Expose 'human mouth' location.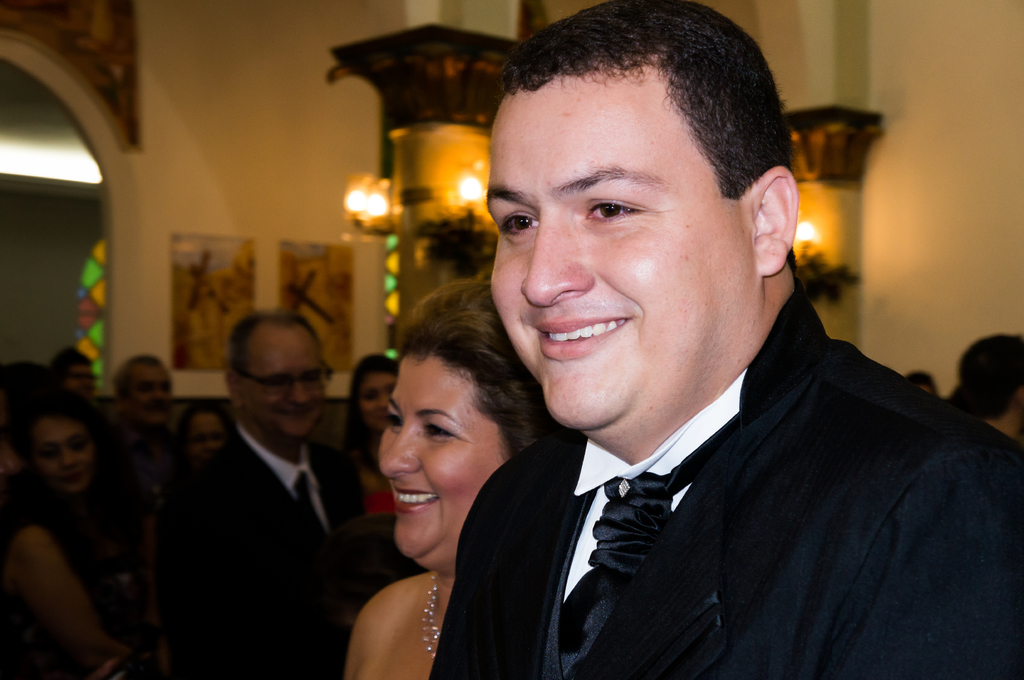
Exposed at 533, 315, 637, 363.
